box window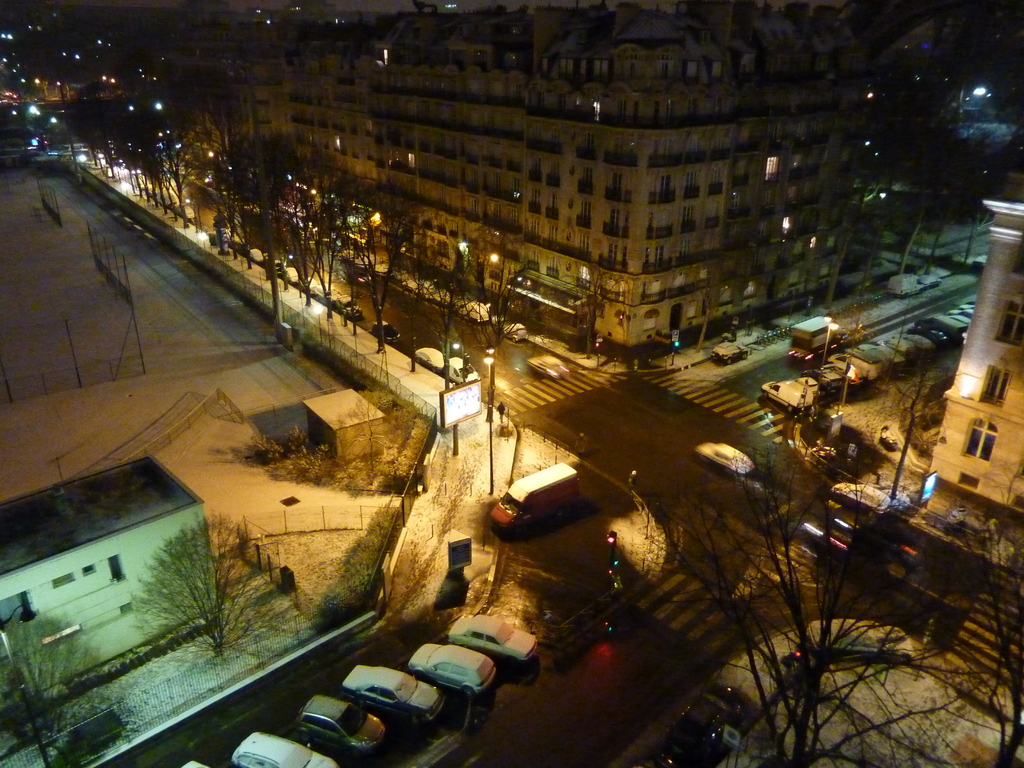
x1=474 y1=634 x2=484 y2=641
